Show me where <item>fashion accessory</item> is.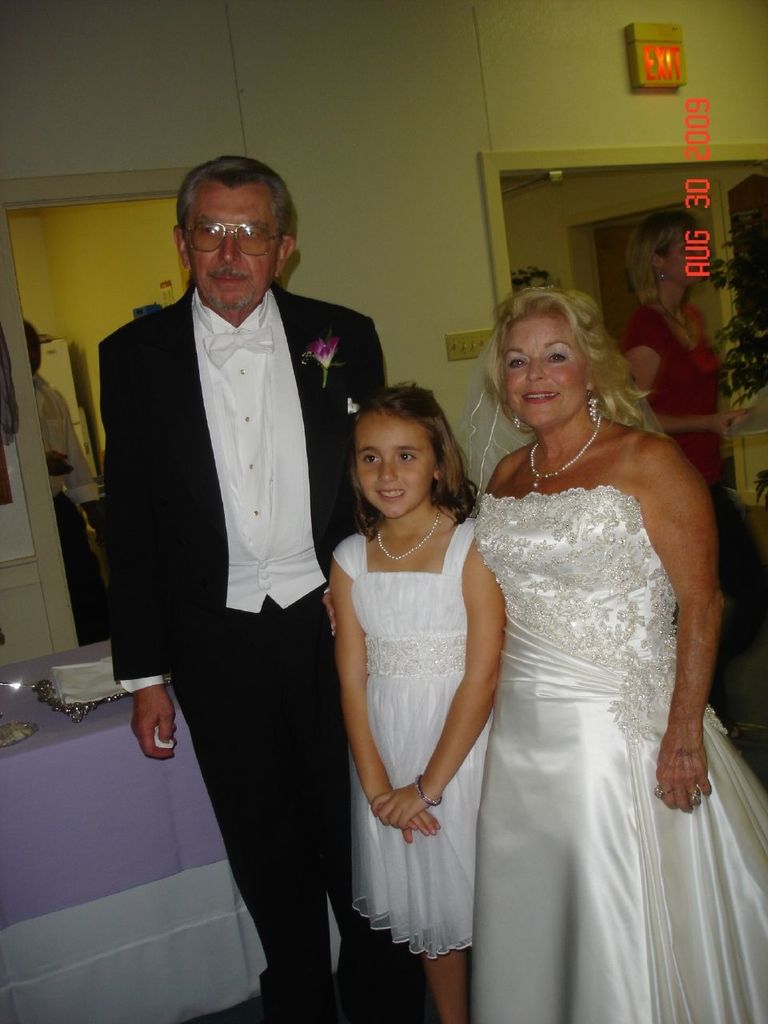
<item>fashion accessory</item> is at region(373, 502, 445, 562).
